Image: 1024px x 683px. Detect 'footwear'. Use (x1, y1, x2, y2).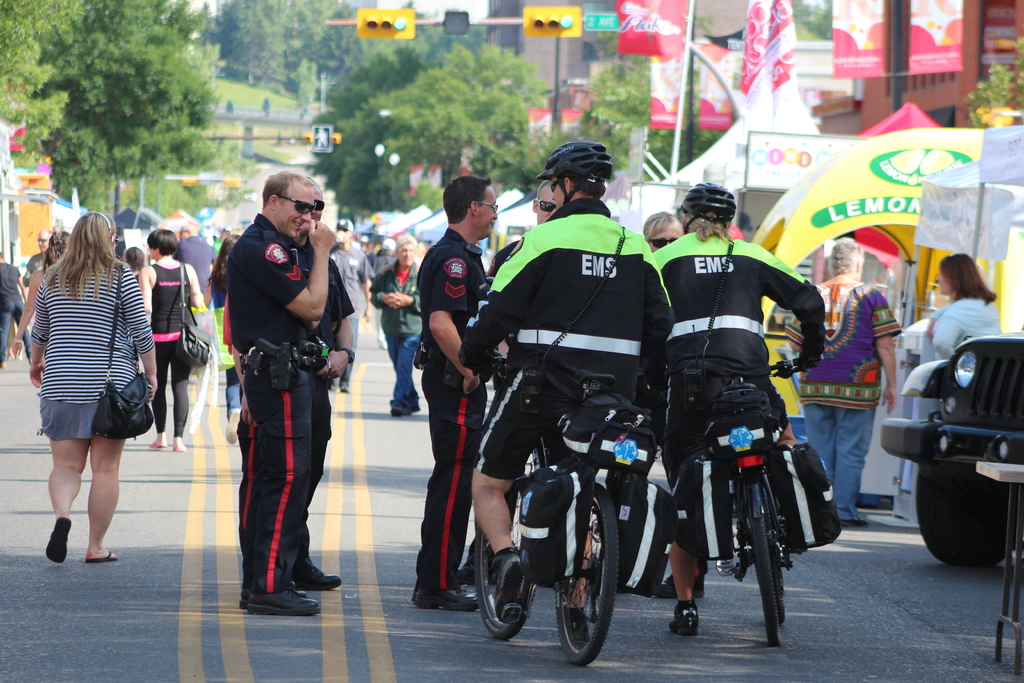
(44, 513, 75, 567).
